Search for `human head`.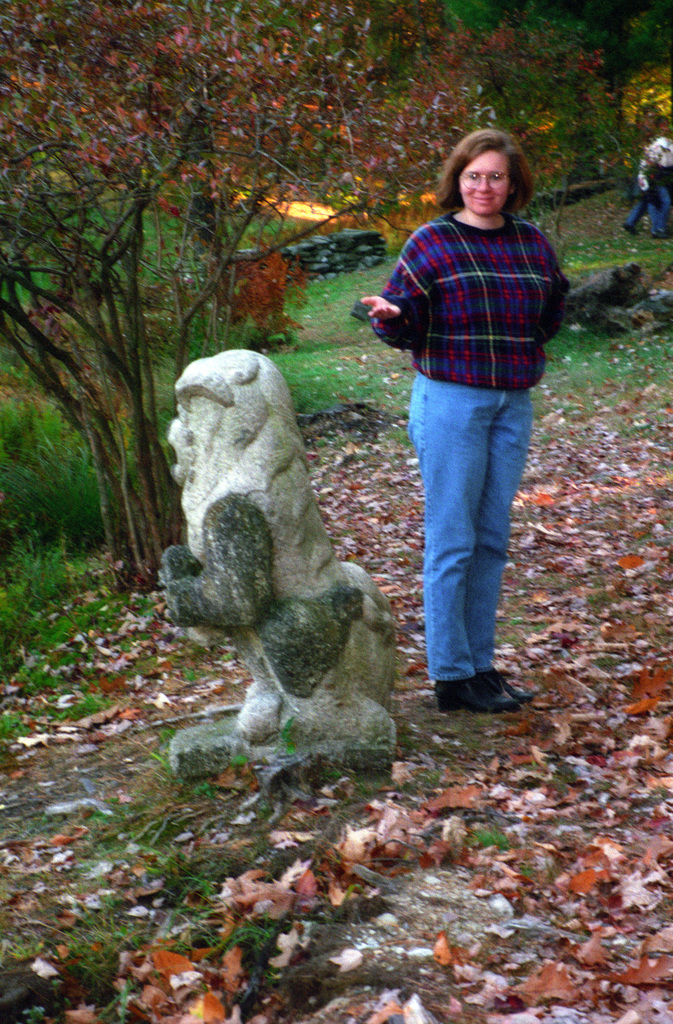
Found at box=[434, 124, 539, 228].
